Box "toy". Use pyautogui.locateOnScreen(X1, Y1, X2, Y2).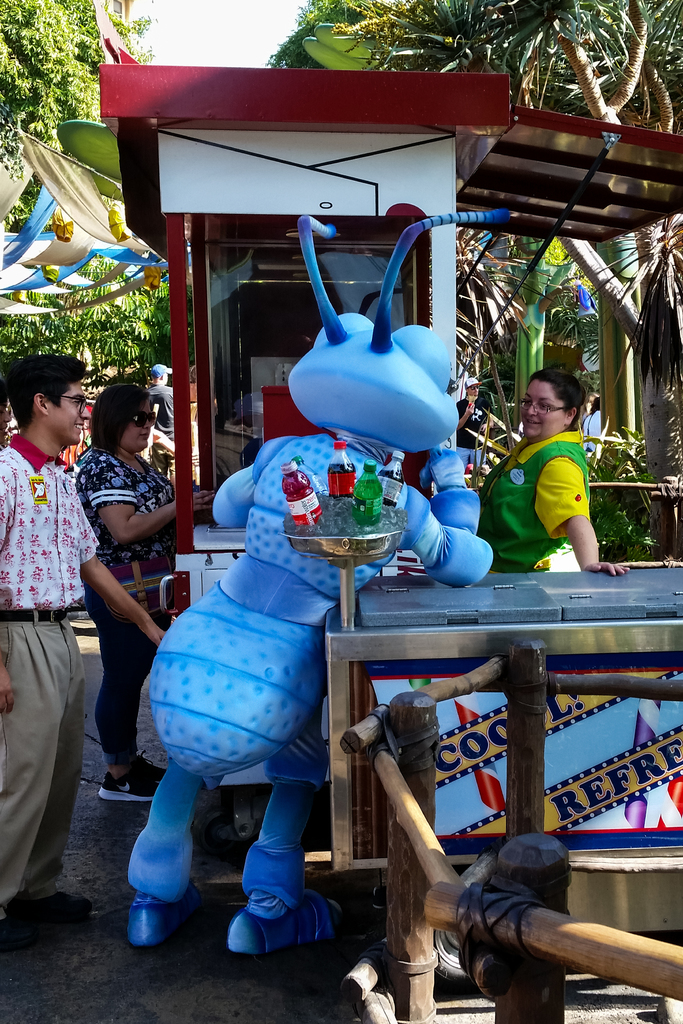
pyautogui.locateOnScreen(93, 200, 548, 953).
